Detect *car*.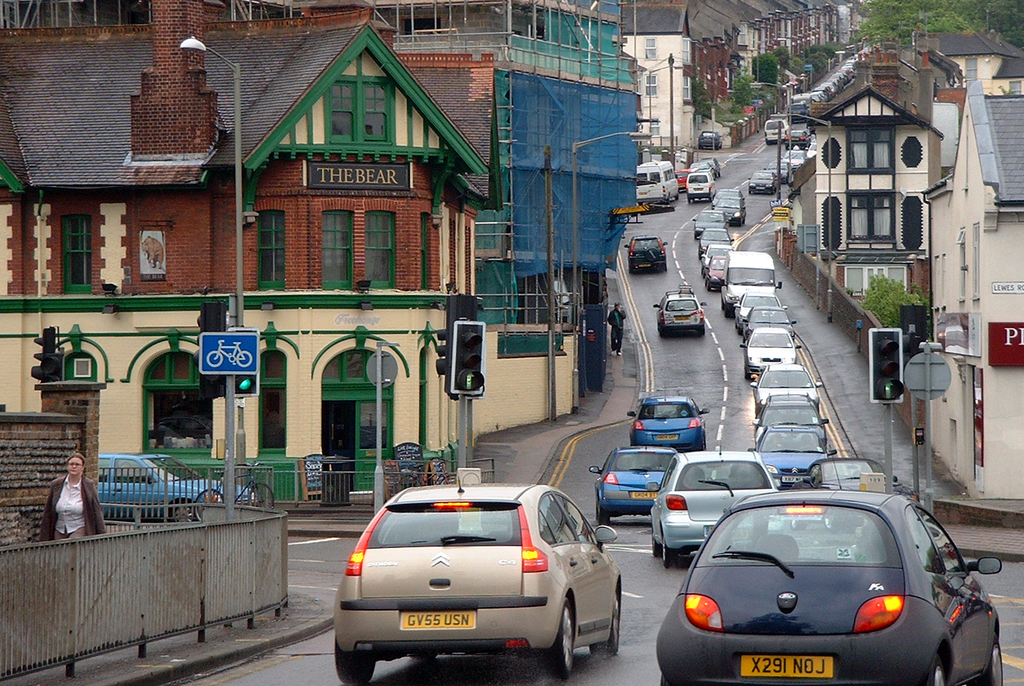
Detected at (left=706, top=256, right=727, bottom=289).
